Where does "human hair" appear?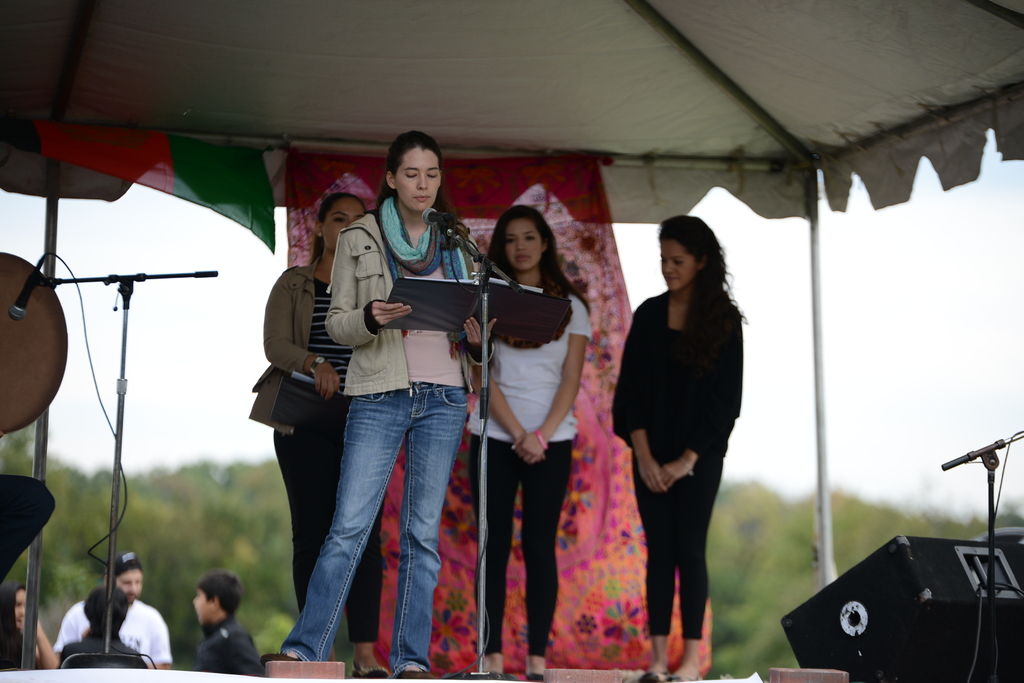
Appears at crop(196, 572, 241, 618).
